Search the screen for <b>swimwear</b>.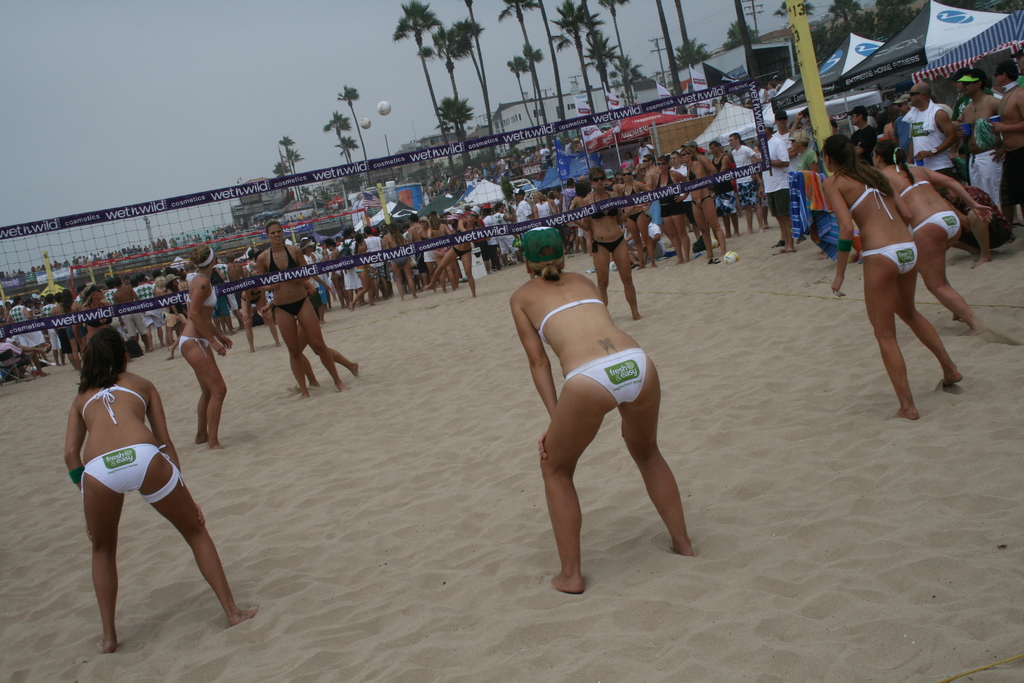
Found at BBox(184, 270, 220, 307).
